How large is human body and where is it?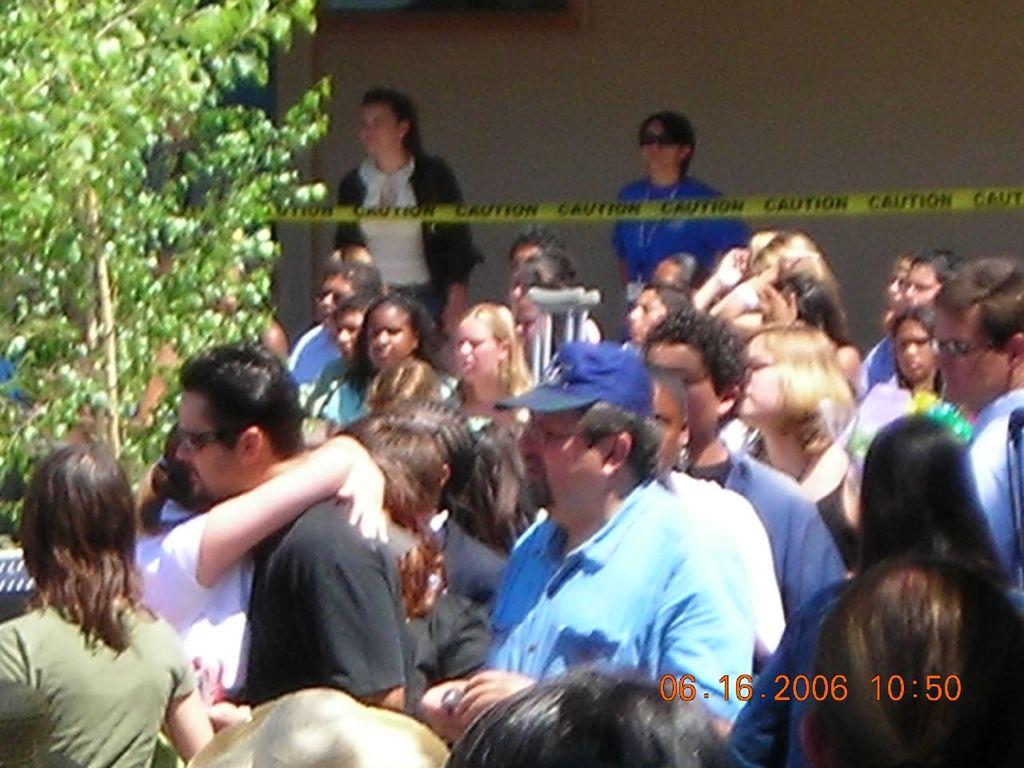
Bounding box: (175, 341, 418, 723).
